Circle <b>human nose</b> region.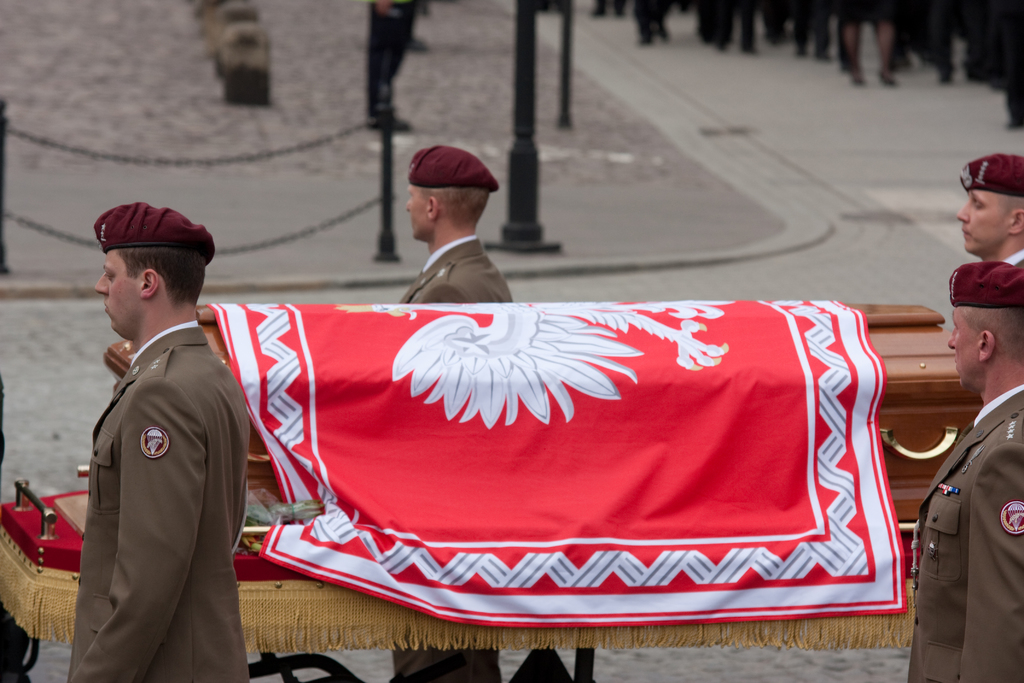
Region: x1=947 y1=328 x2=955 y2=352.
